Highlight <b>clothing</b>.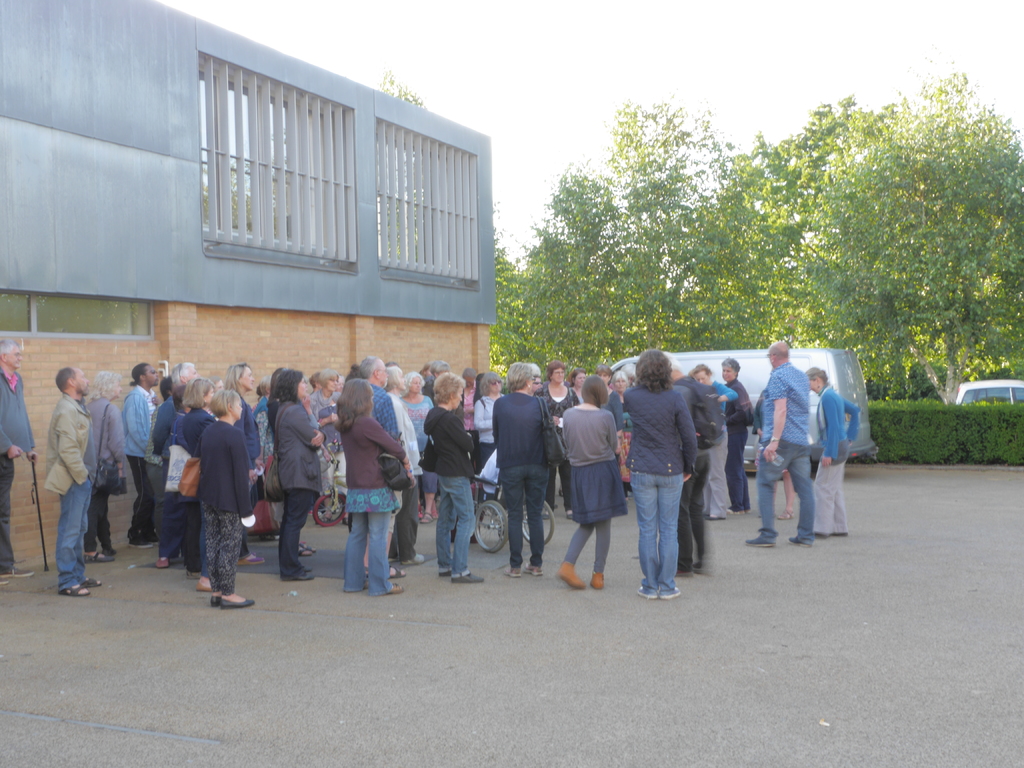
Highlighted region: box=[373, 380, 414, 560].
